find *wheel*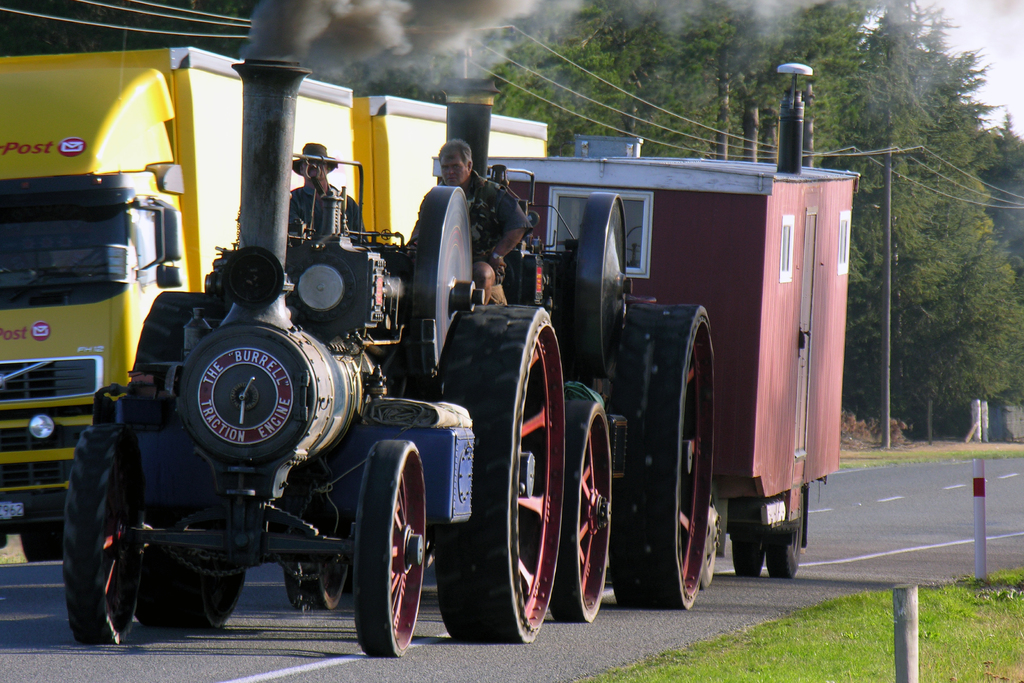
bbox=(412, 187, 486, 399)
